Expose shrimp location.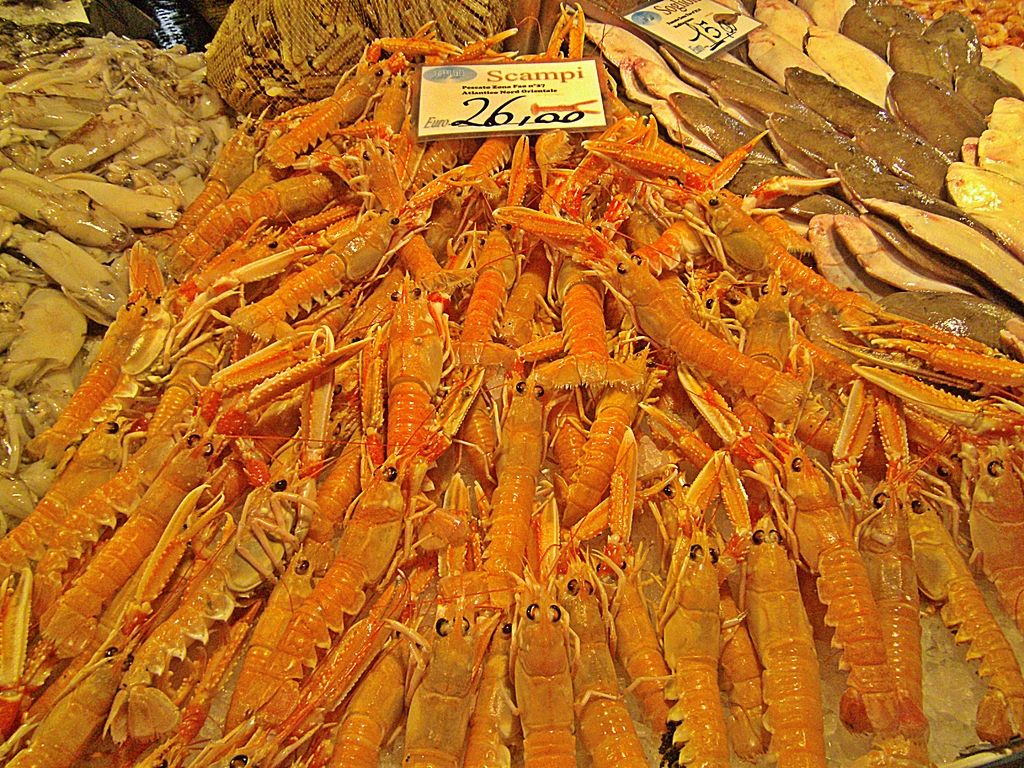
Exposed at 466/620/515/767.
